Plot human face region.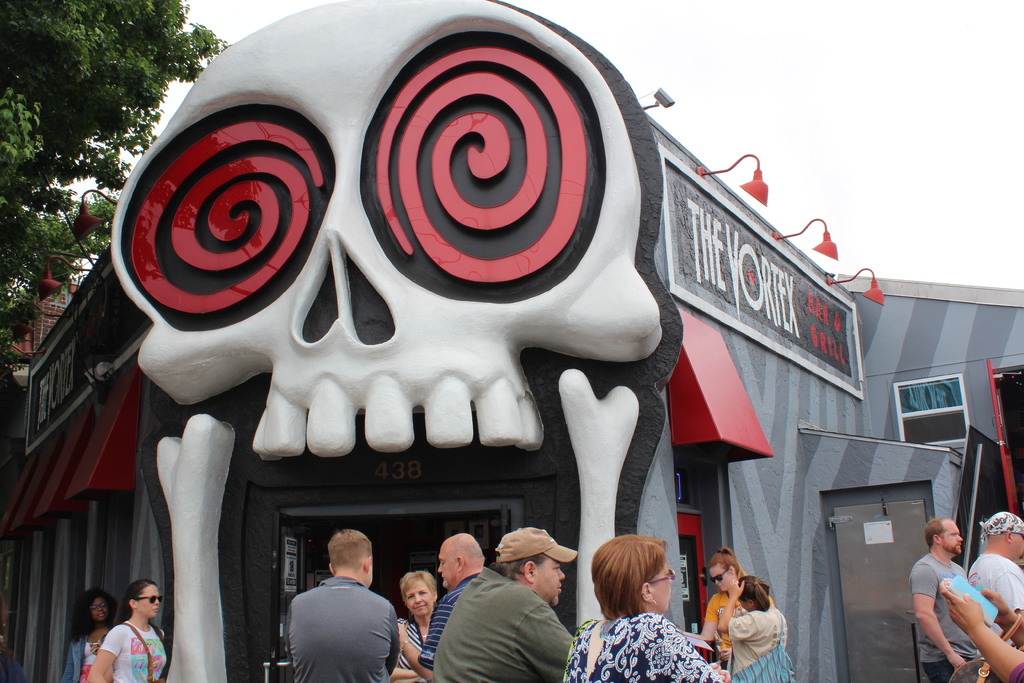
Plotted at detection(940, 522, 963, 547).
